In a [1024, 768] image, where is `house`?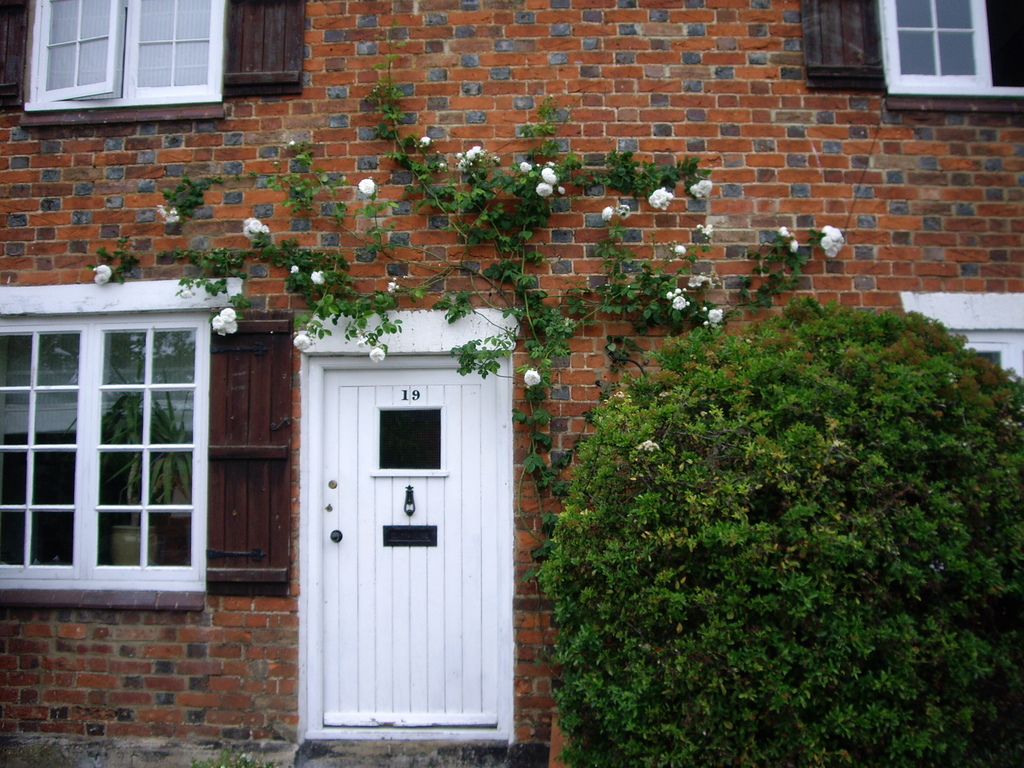
crop(0, 0, 1023, 767).
